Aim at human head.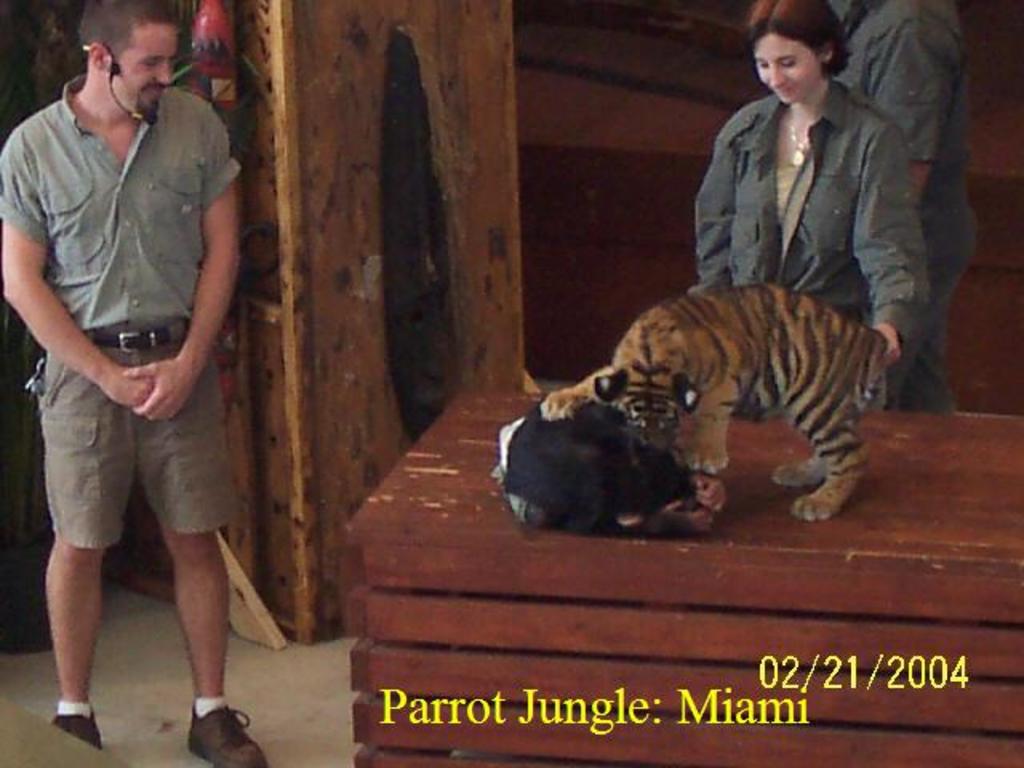
Aimed at [left=77, top=0, right=176, bottom=118].
